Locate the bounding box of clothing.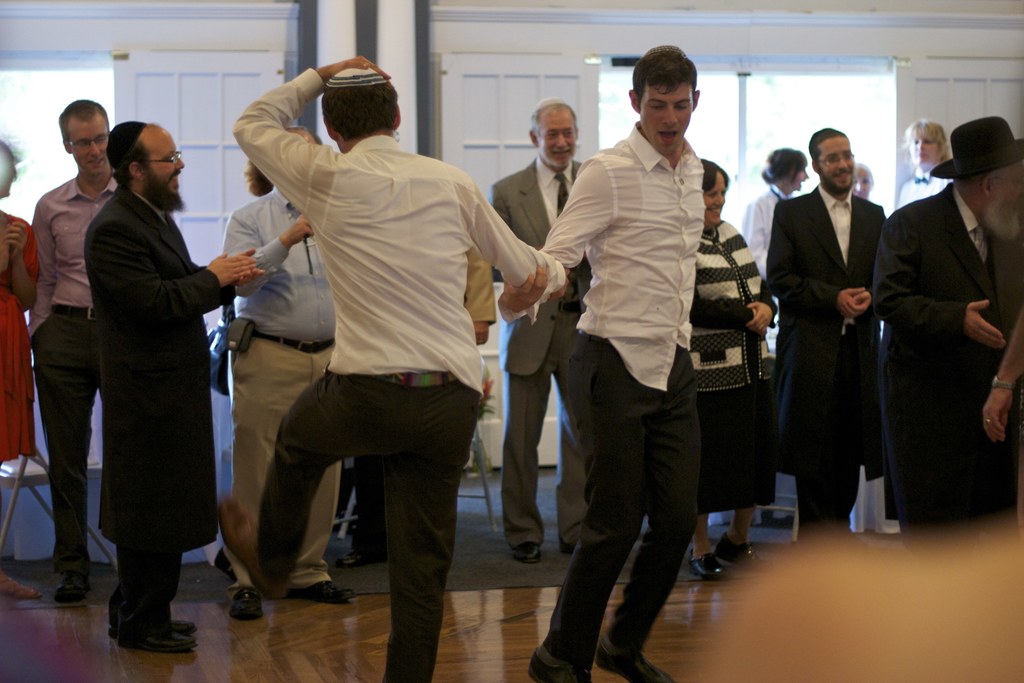
Bounding box: x1=739 y1=188 x2=794 y2=379.
